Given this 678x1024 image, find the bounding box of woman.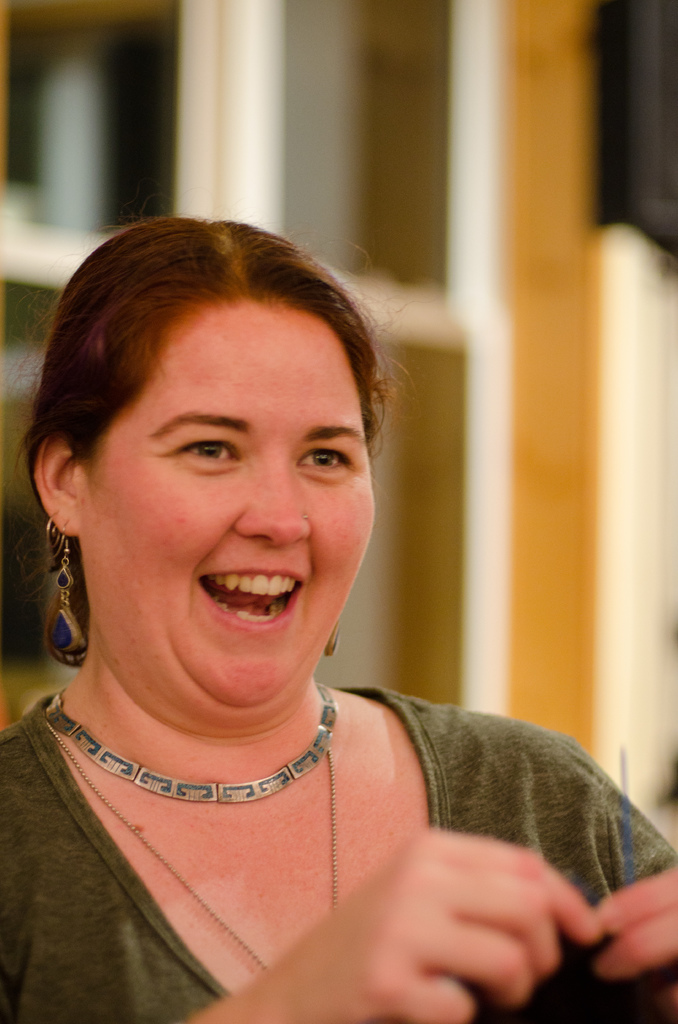
left=0, top=191, right=604, bottom=986.
